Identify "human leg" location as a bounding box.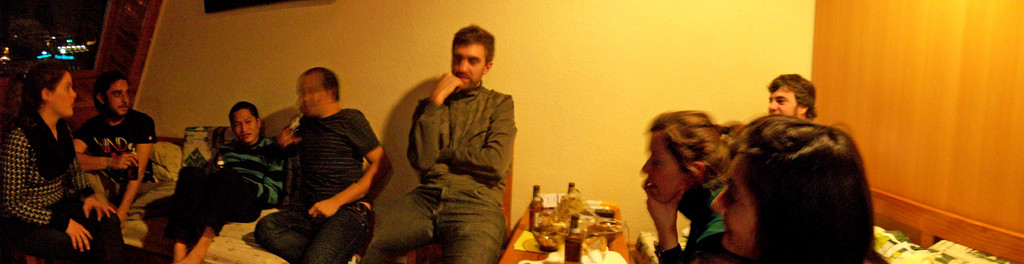
Rect(73, 195, 127, 263).
